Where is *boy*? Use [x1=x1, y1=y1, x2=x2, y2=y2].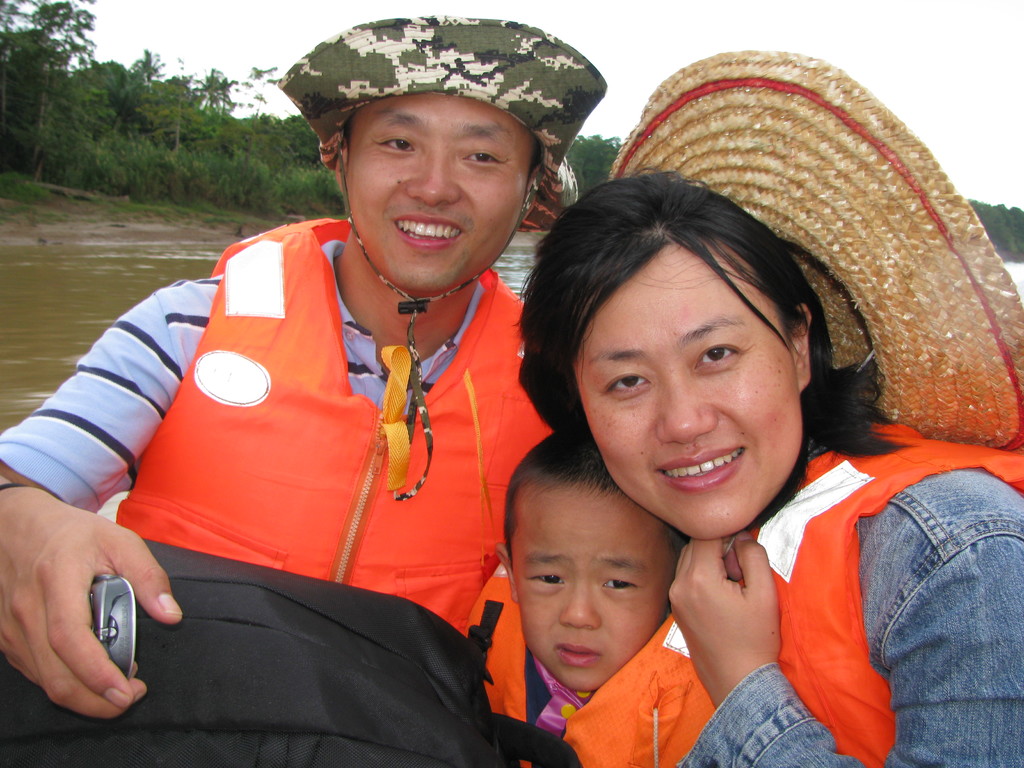
[x1=467, y1=422, x2=693, y2=767].
